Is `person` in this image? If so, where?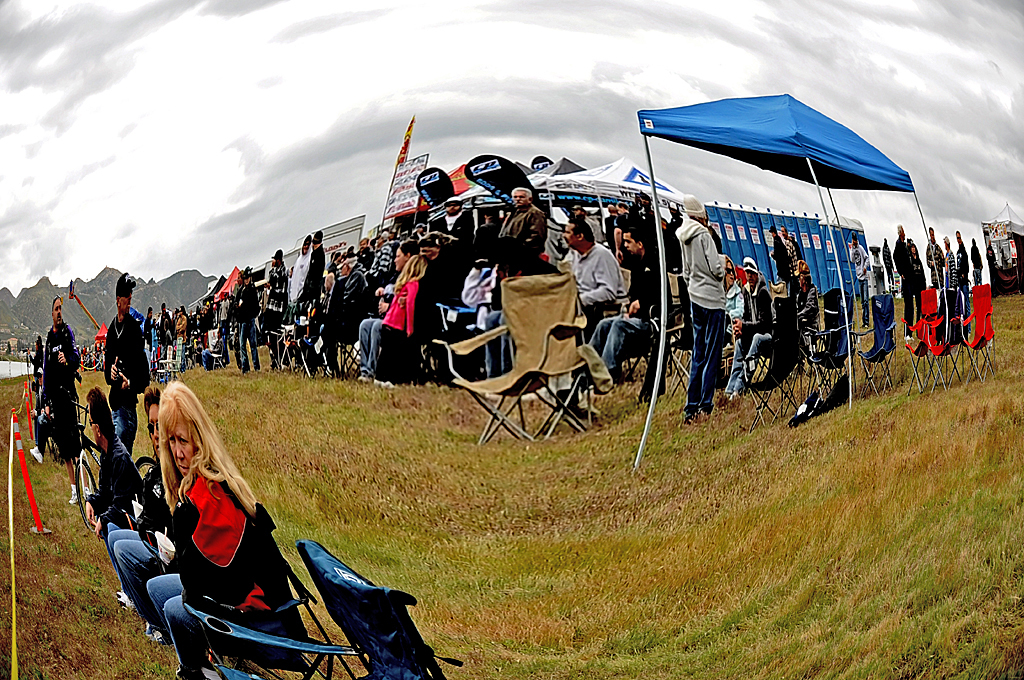
Yes, at {"x1": 169, "y1": 305, "x2": 185, "y2": 364}.
